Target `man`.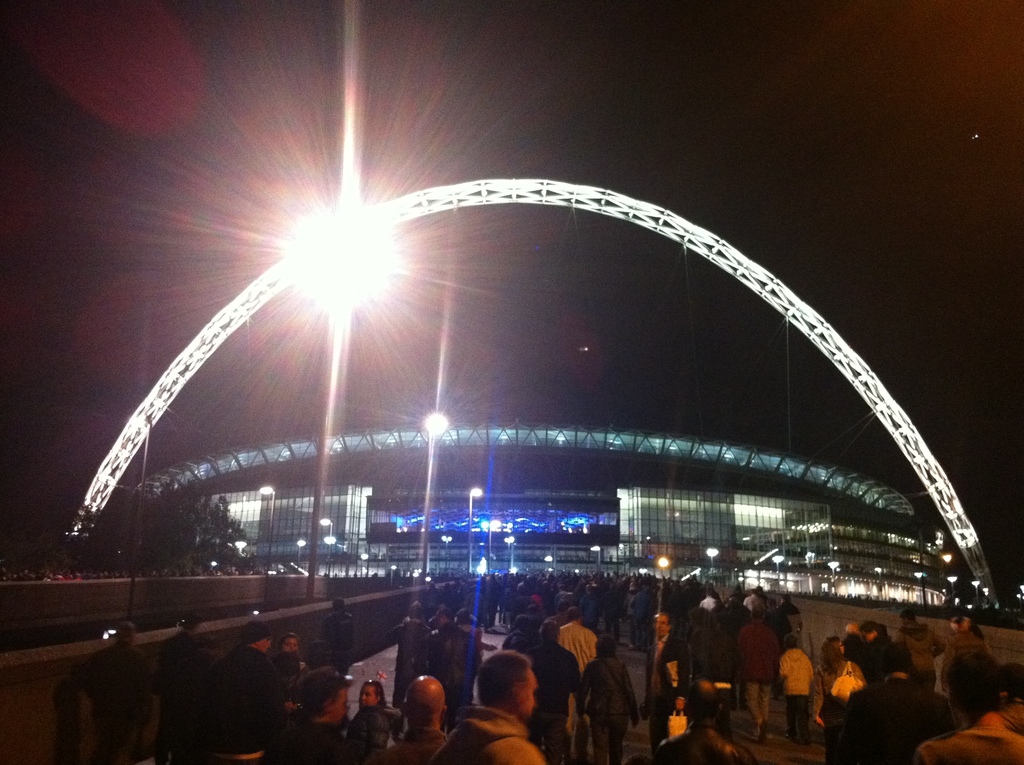
Target region: box(911, 648, 1023, 764).
